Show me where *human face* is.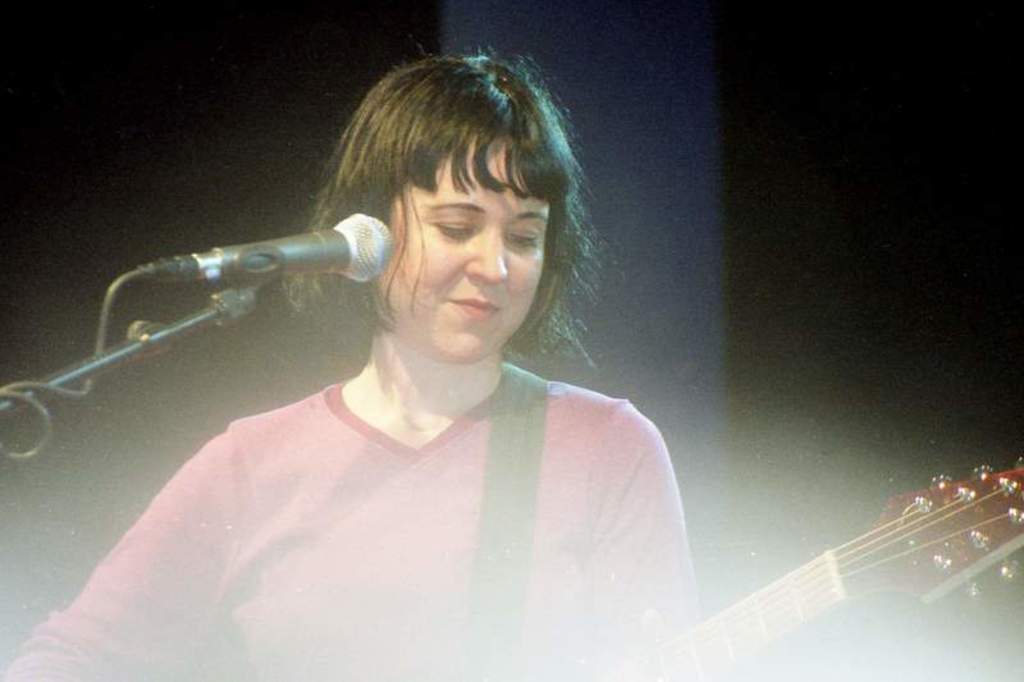
*human face* is at [360, 129, 557, 366].
